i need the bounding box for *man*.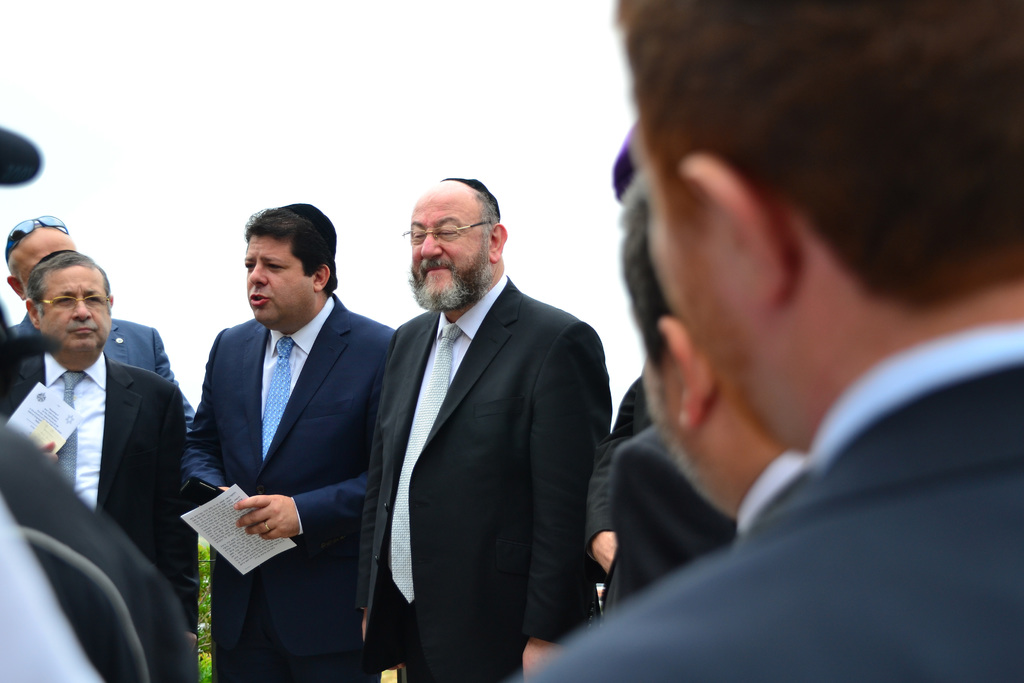
Here it is: bbox=[619, 178, 805, 537].
